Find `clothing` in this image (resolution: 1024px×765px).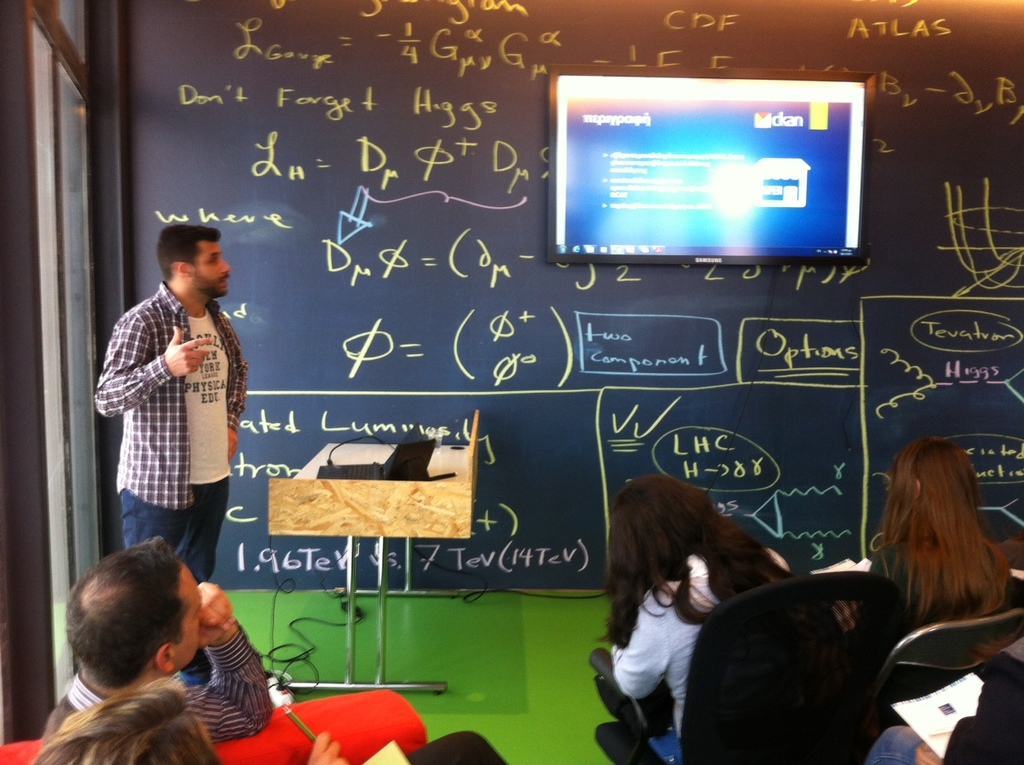
select_region(412, 726, 506, 763).
